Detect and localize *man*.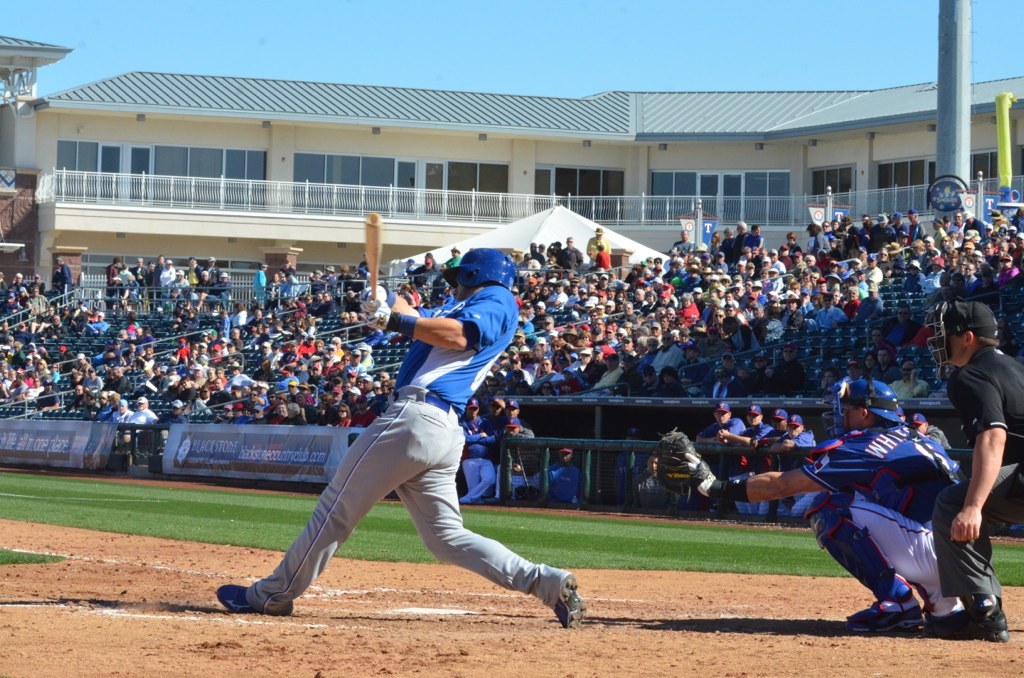
Localized at <box>15,323,34,342</box>.
